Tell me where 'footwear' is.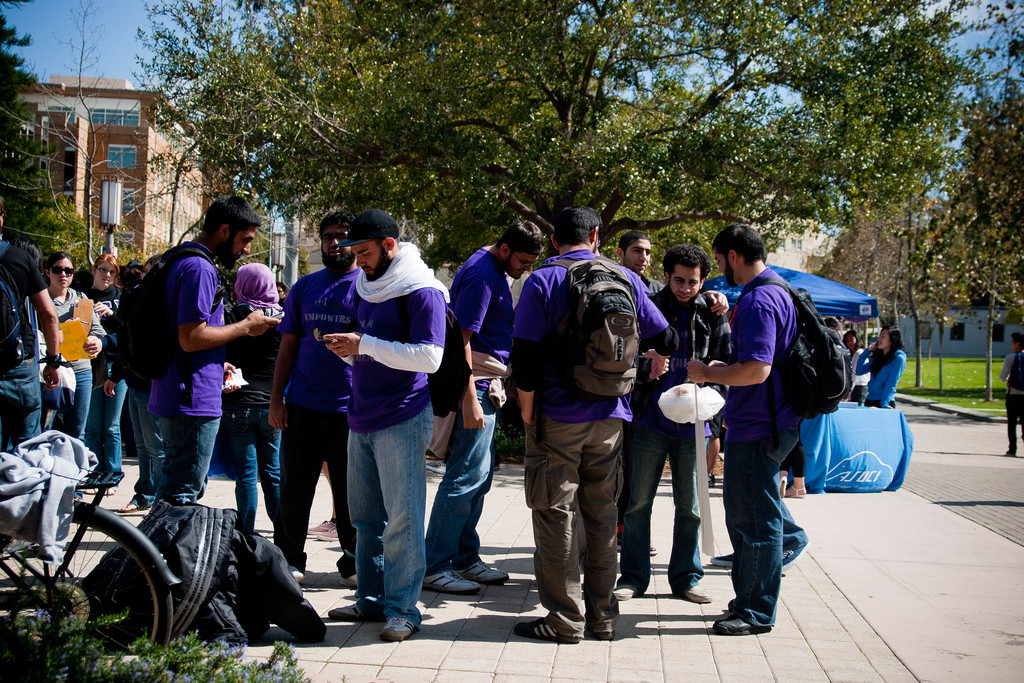
'footwear' is at left=706, top=473, right=716, bottom=486.
